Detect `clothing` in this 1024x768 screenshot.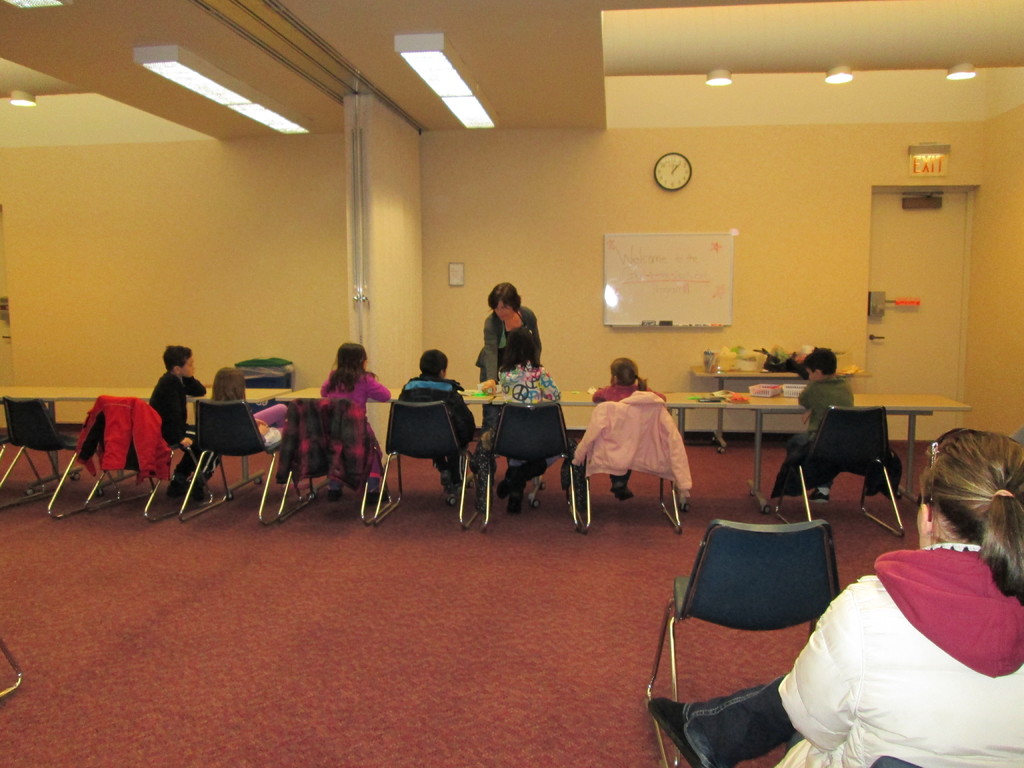
Detection: {"left": 72, "top": 392, "right": 175, "bottom": 484}.
